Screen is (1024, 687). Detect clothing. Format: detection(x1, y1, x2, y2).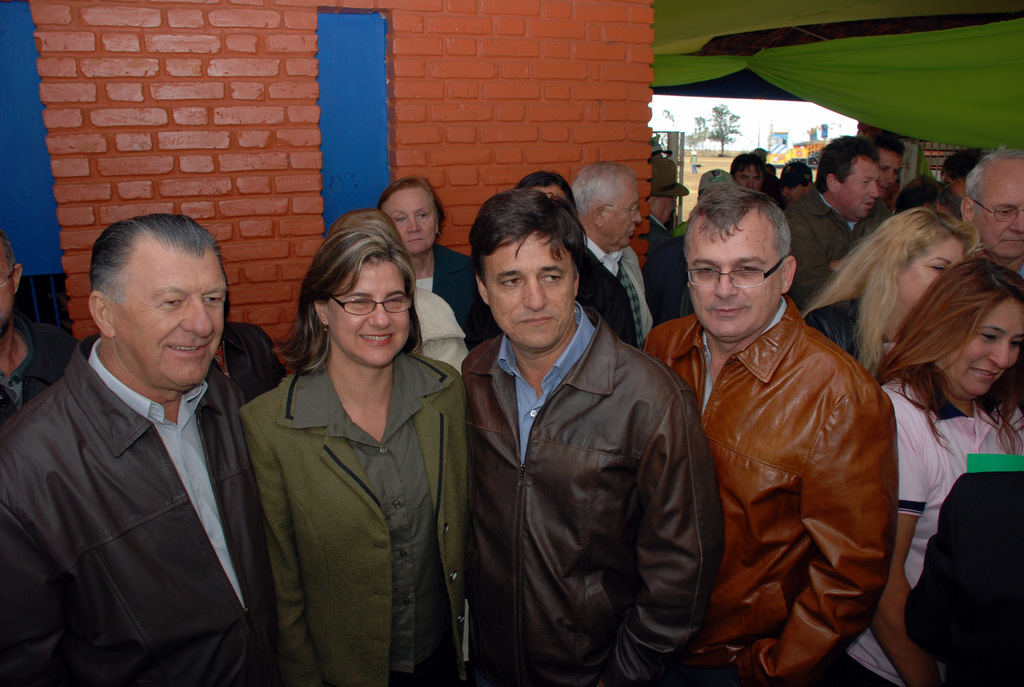
detection(418, 238, 470, 325).
